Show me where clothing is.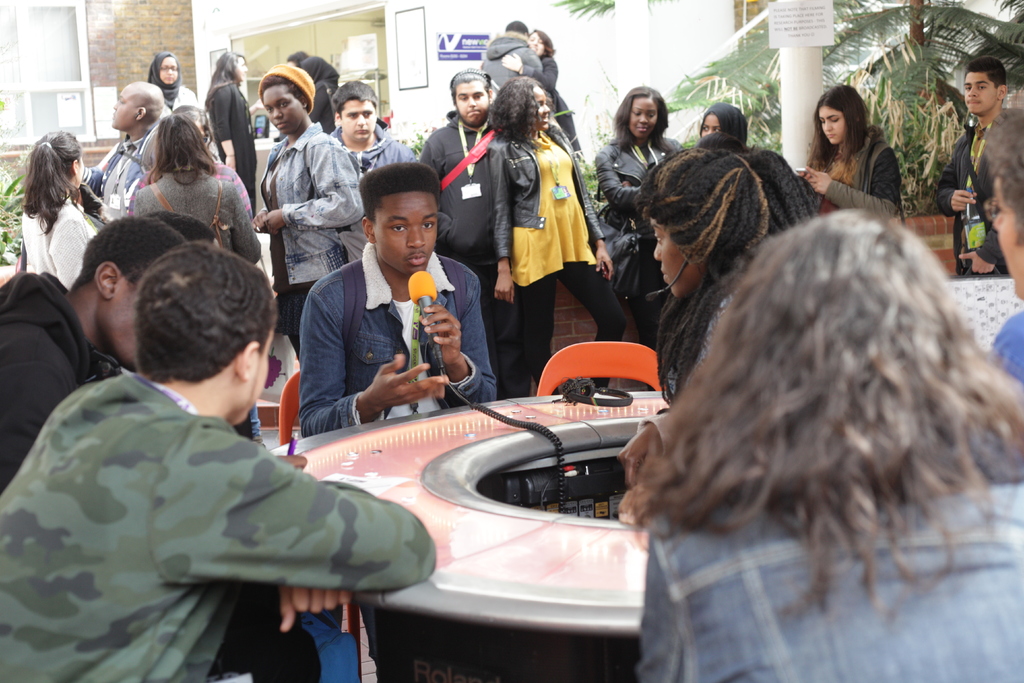
clothing is at l=206, t=72, r=266, b=219.
